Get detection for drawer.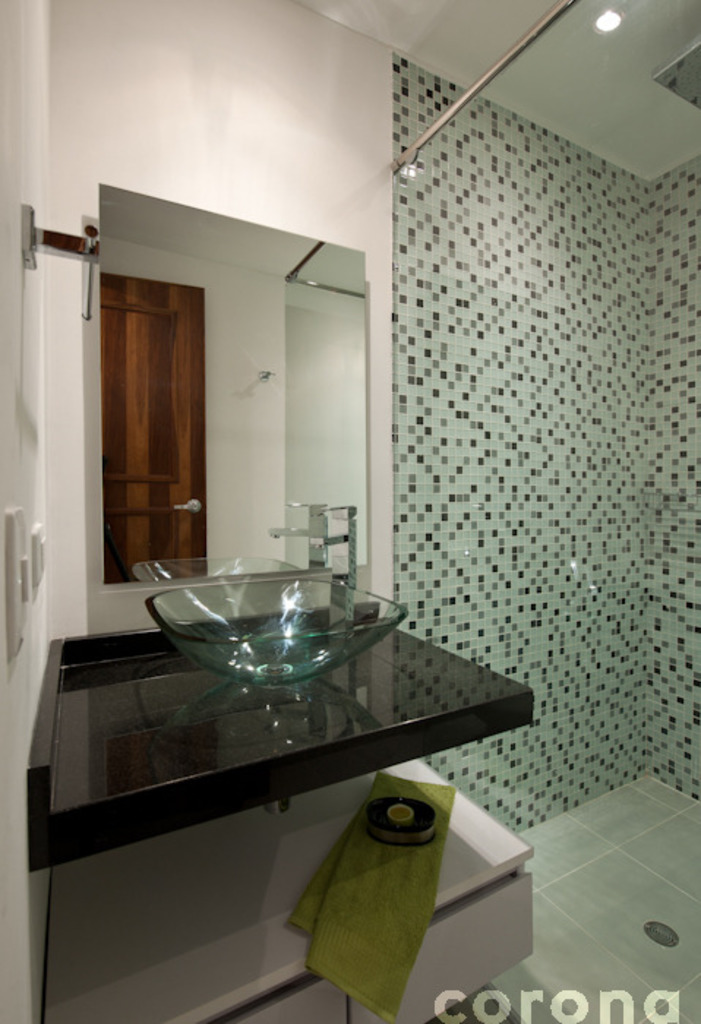
Detection: l=347, t=876, r=534, b=1023.
